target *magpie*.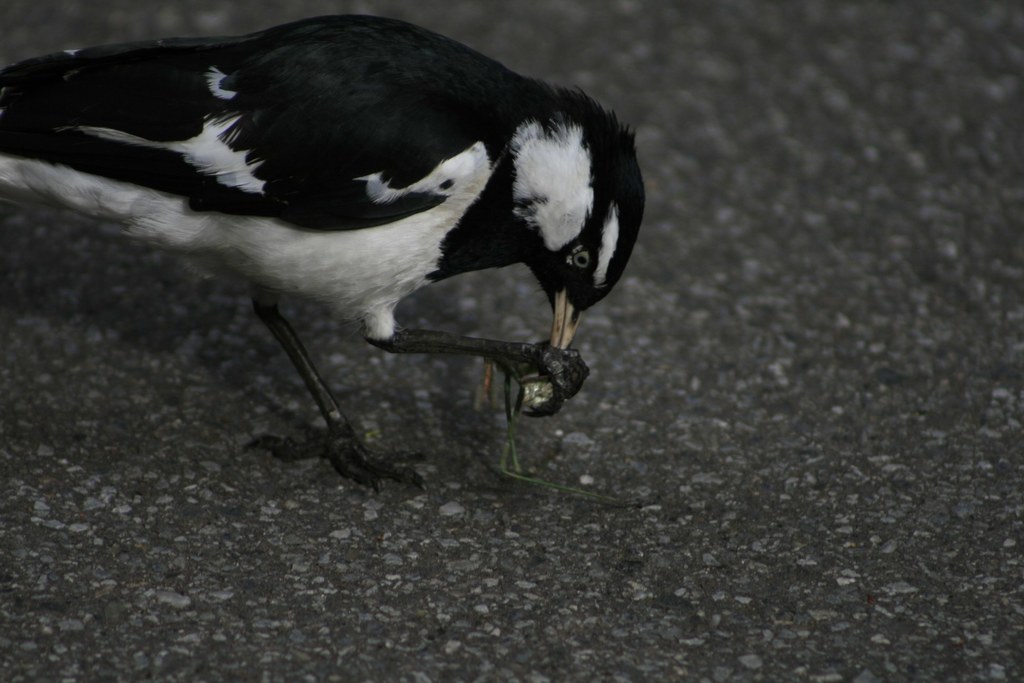
Target region: Rect(0, 15, 645, 484).
